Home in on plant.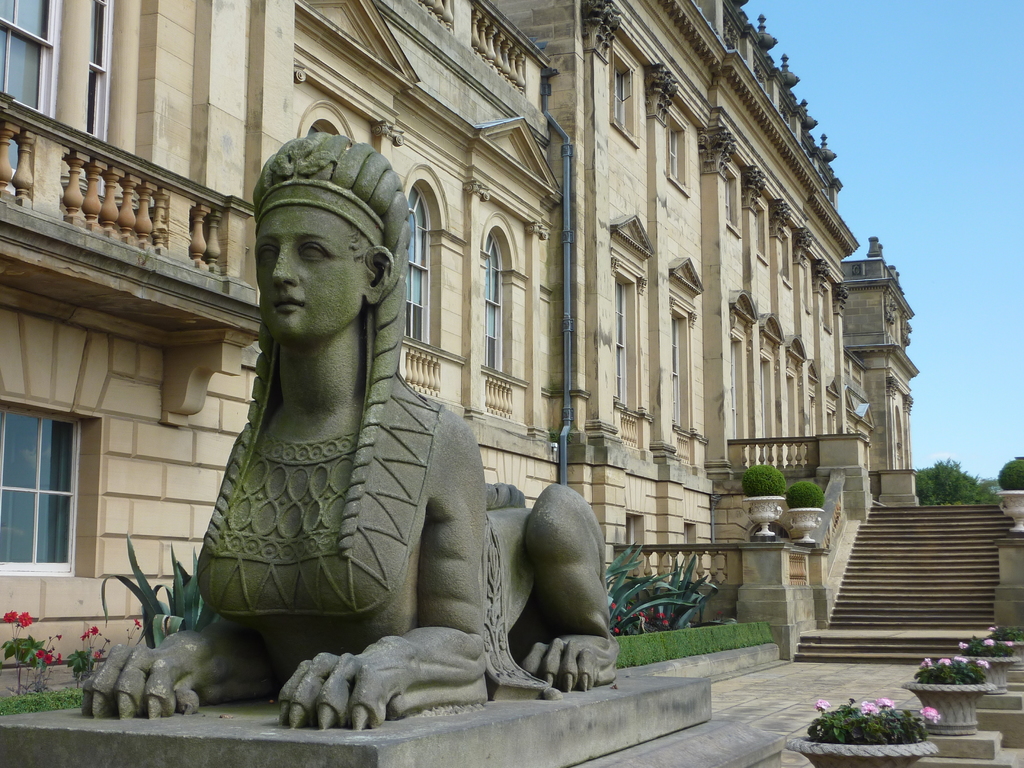
Homed in at box(988, 454, 1023, 487).
